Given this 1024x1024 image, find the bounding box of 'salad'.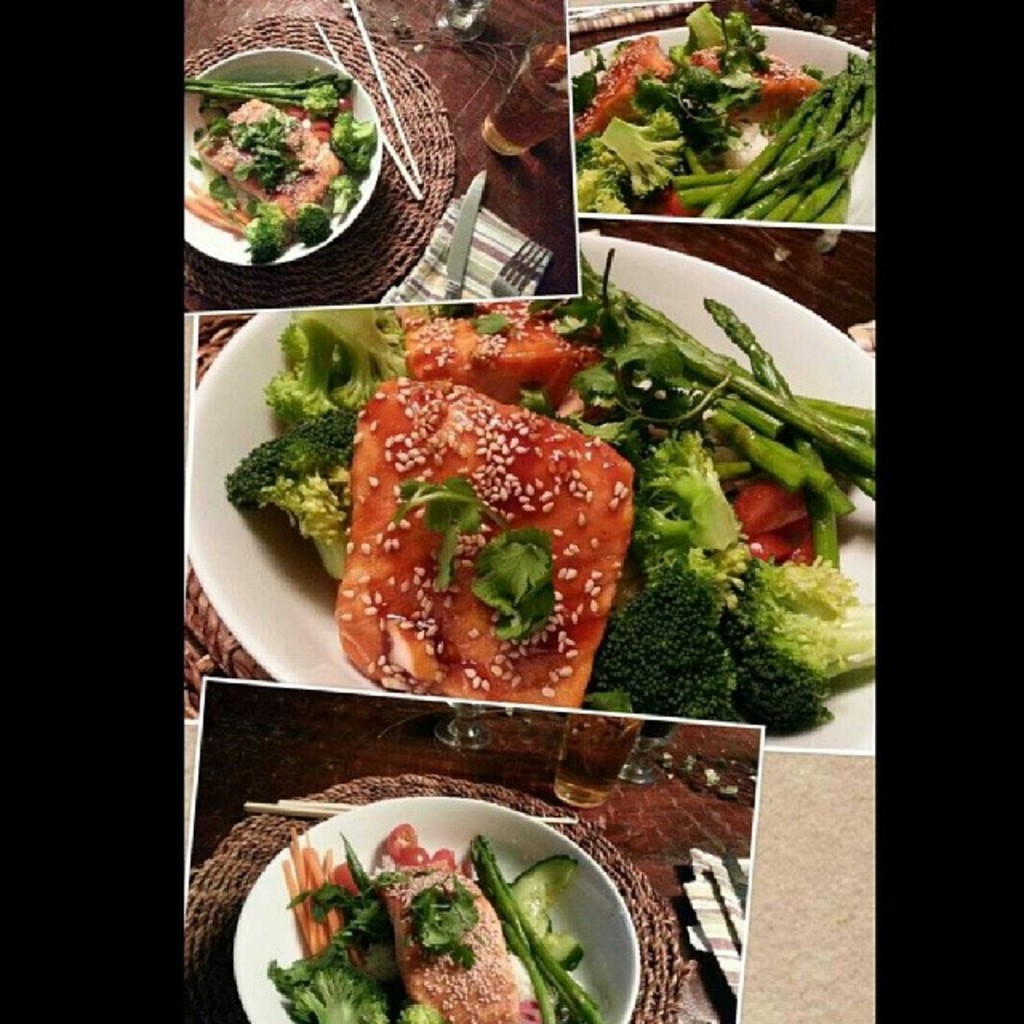
<bbox>562, 0, 848, 242</bbox>.
